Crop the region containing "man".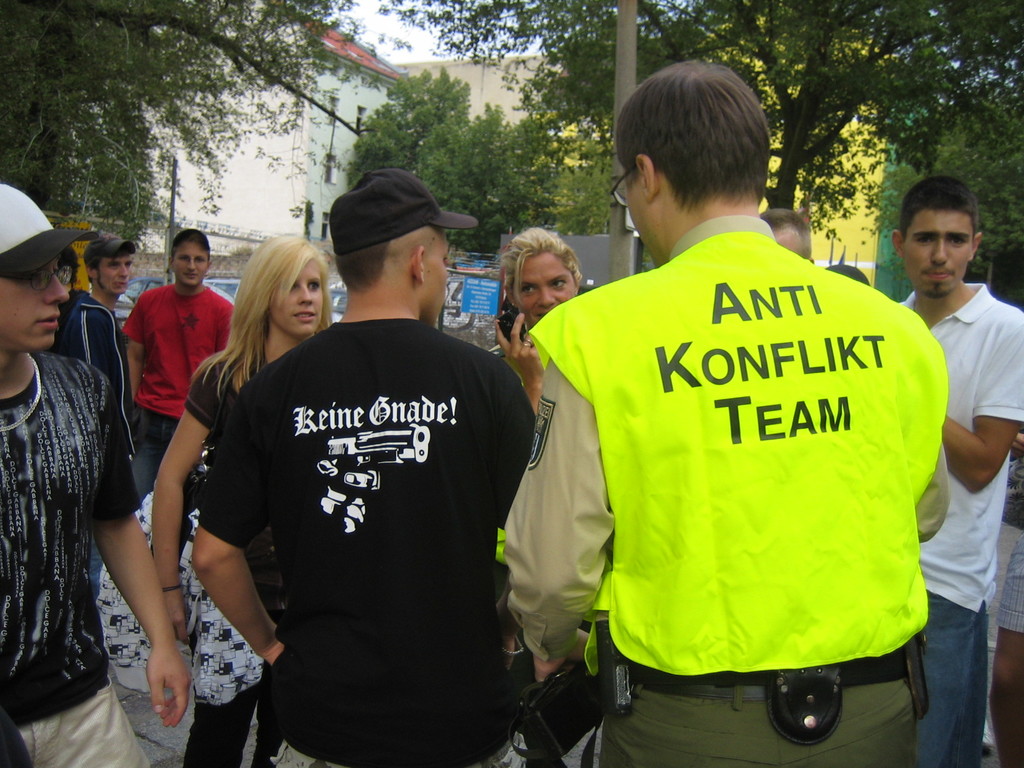
Crop region: x1=756, y1=203, x2=810, y2=265.
